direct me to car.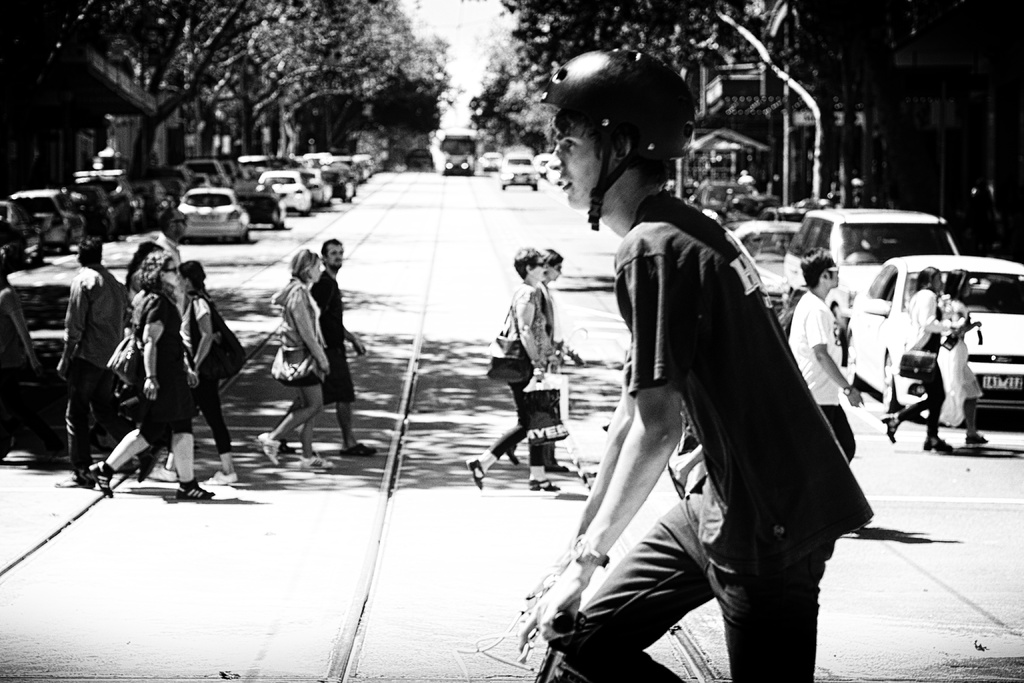
Direction: crop(784, 209, 956, 356).
